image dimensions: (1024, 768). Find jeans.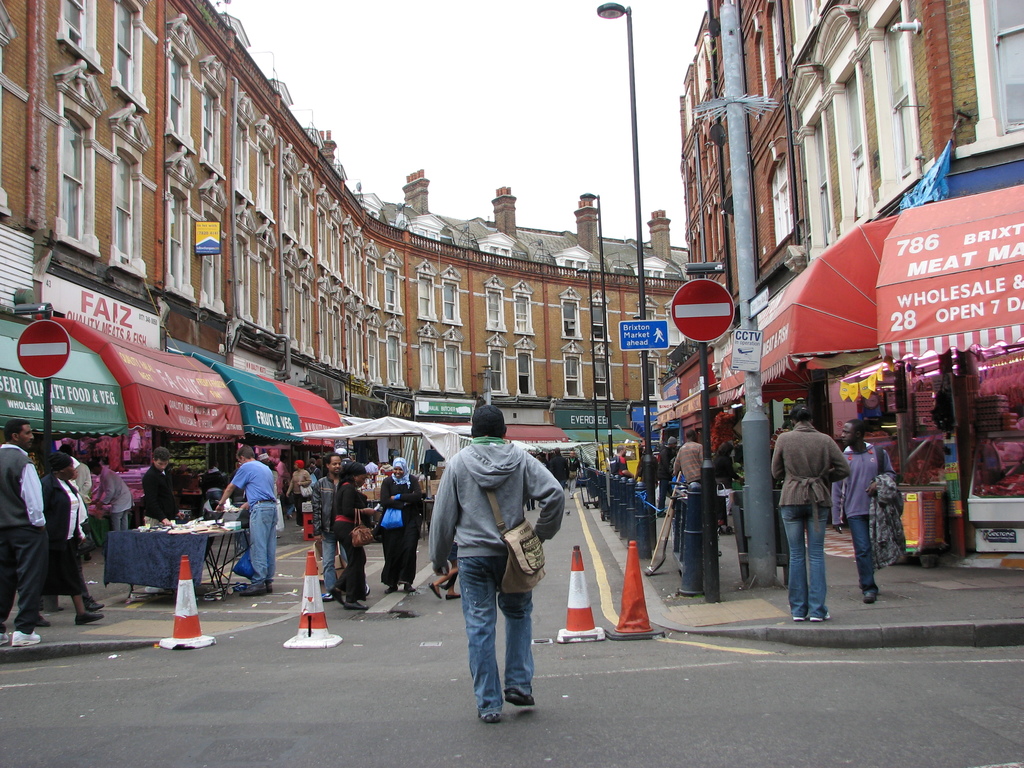
pyautogui.locateOnScreen(113, 513, 130, 529).
